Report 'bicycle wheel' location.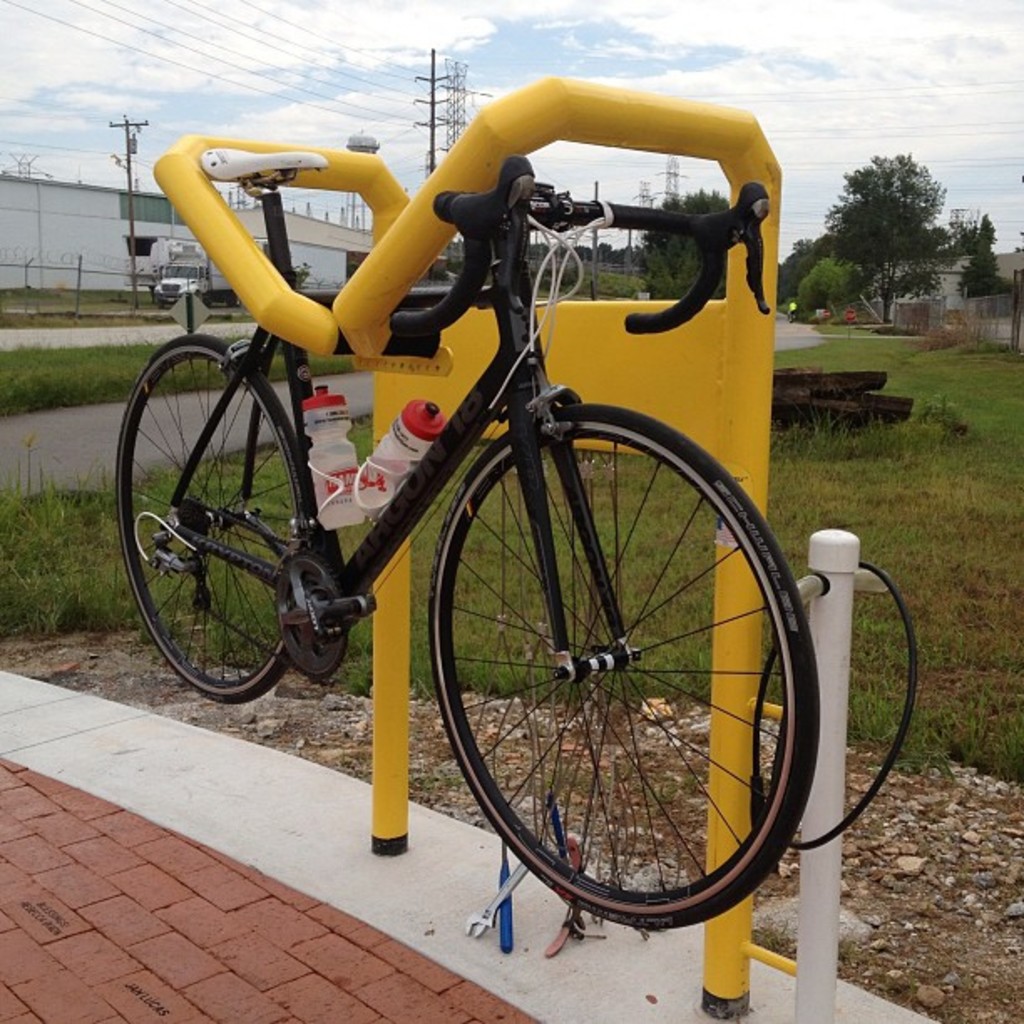
Report: rect(115, 335, 311, 706).
